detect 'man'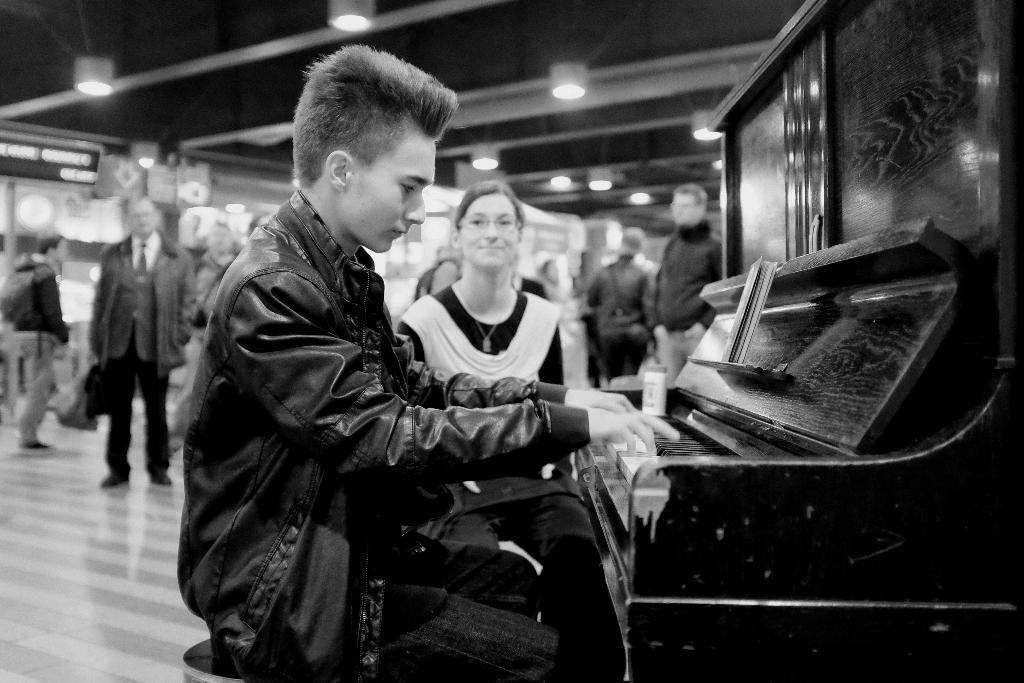
171,101,674,663
